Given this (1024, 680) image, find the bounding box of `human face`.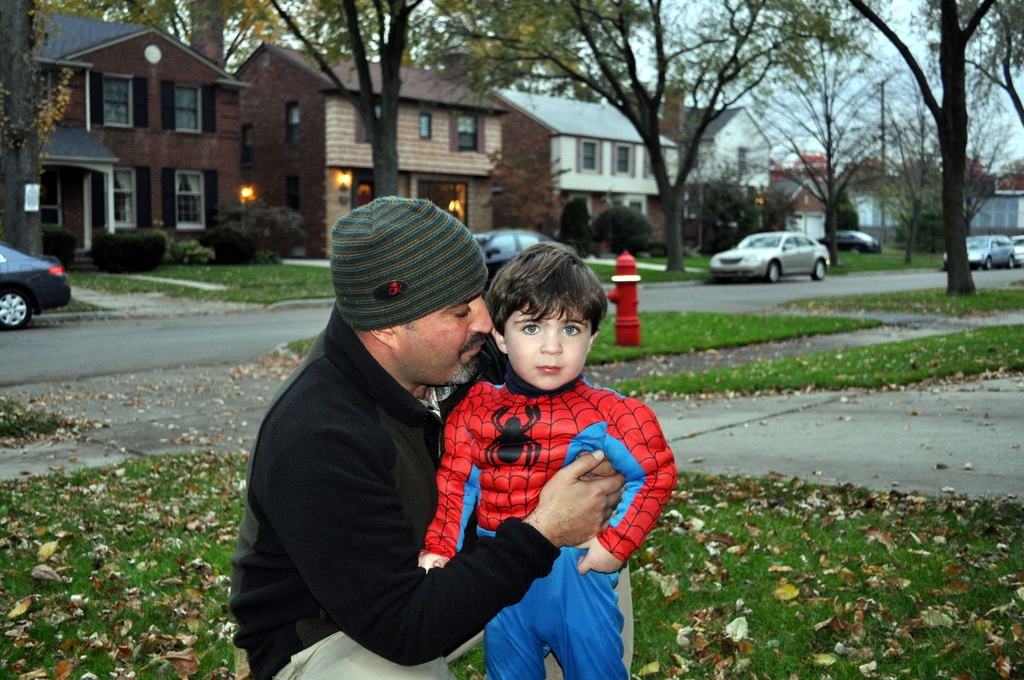
locate(392, 286, 494, 390).
